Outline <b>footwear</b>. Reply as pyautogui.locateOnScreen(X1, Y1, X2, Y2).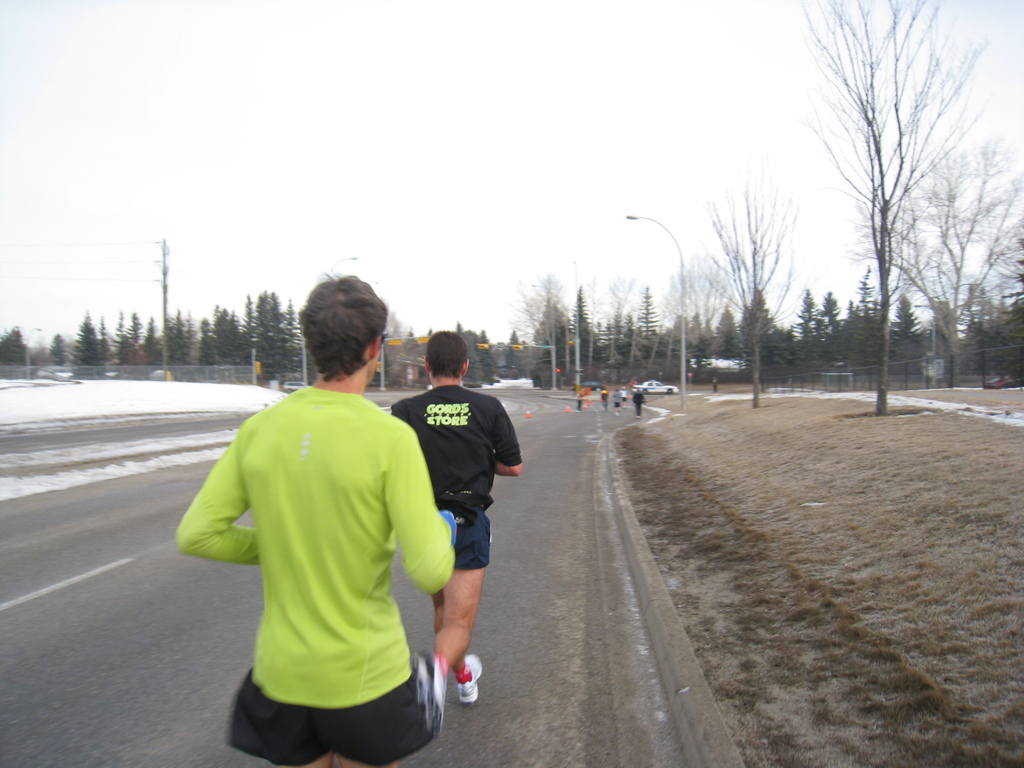
pyautogui.locateOnScreen(420, 651, 447, 739).
